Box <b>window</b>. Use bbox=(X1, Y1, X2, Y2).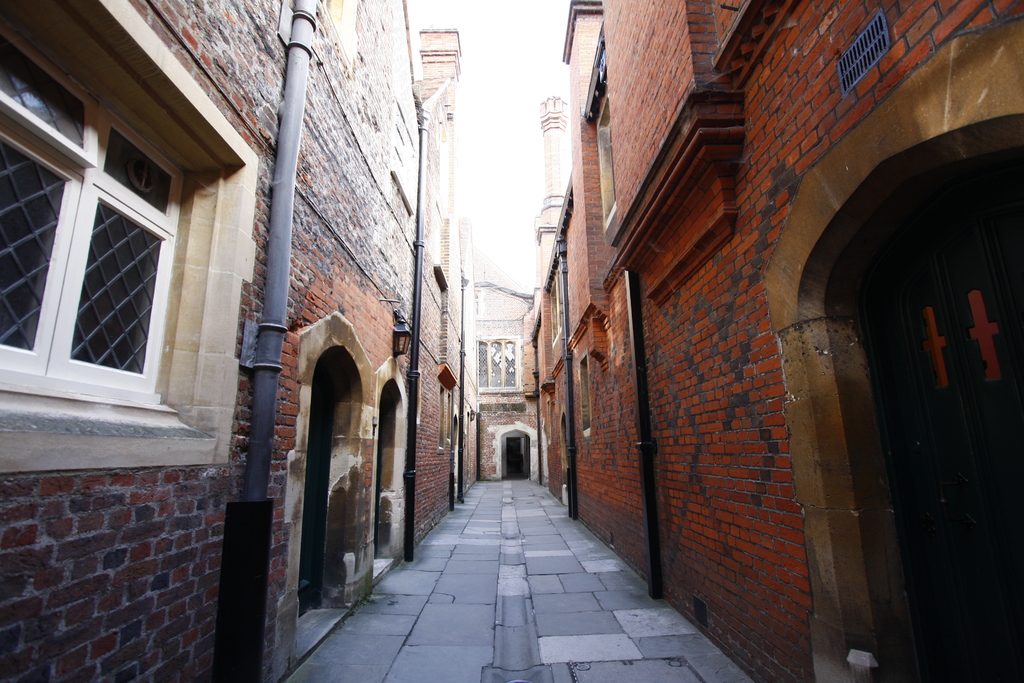
bbox=(479, 336, 521, 390).
